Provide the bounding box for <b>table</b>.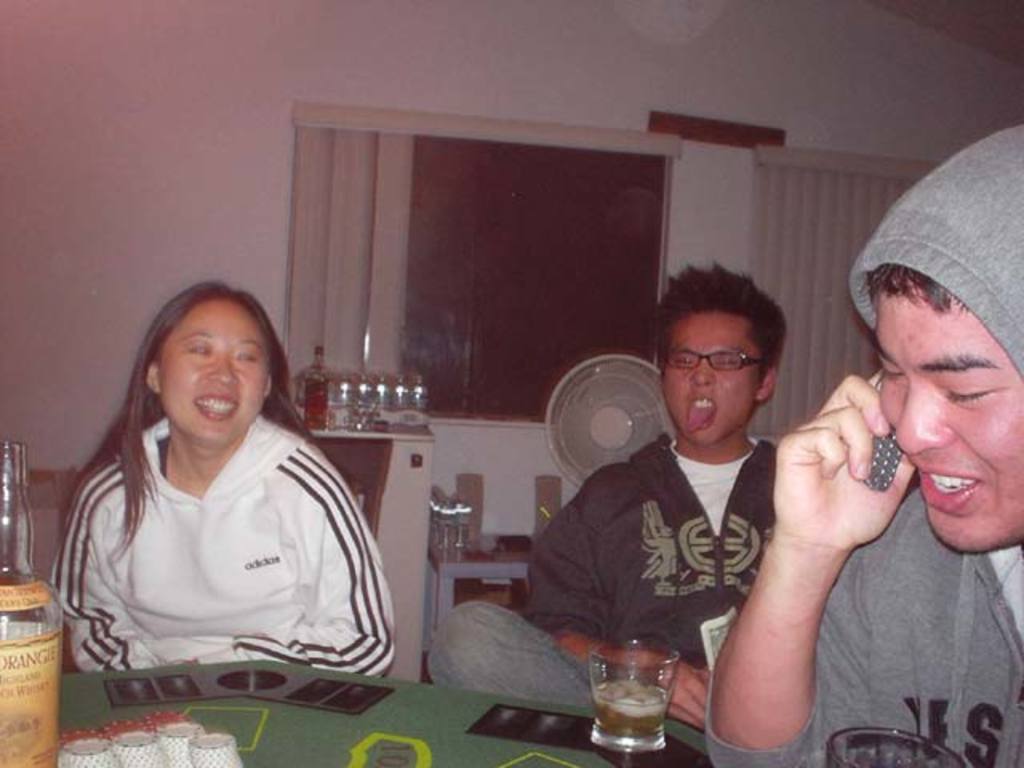
bbox(67, 664, 701, 766).
